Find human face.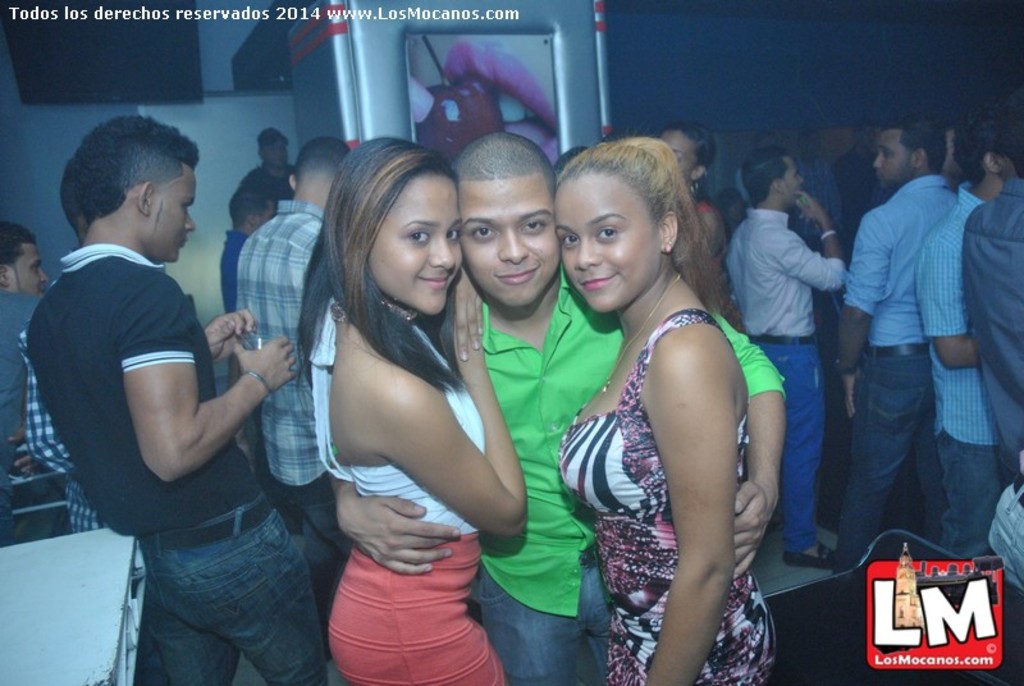
bbox(458, 166, 559, 305).
